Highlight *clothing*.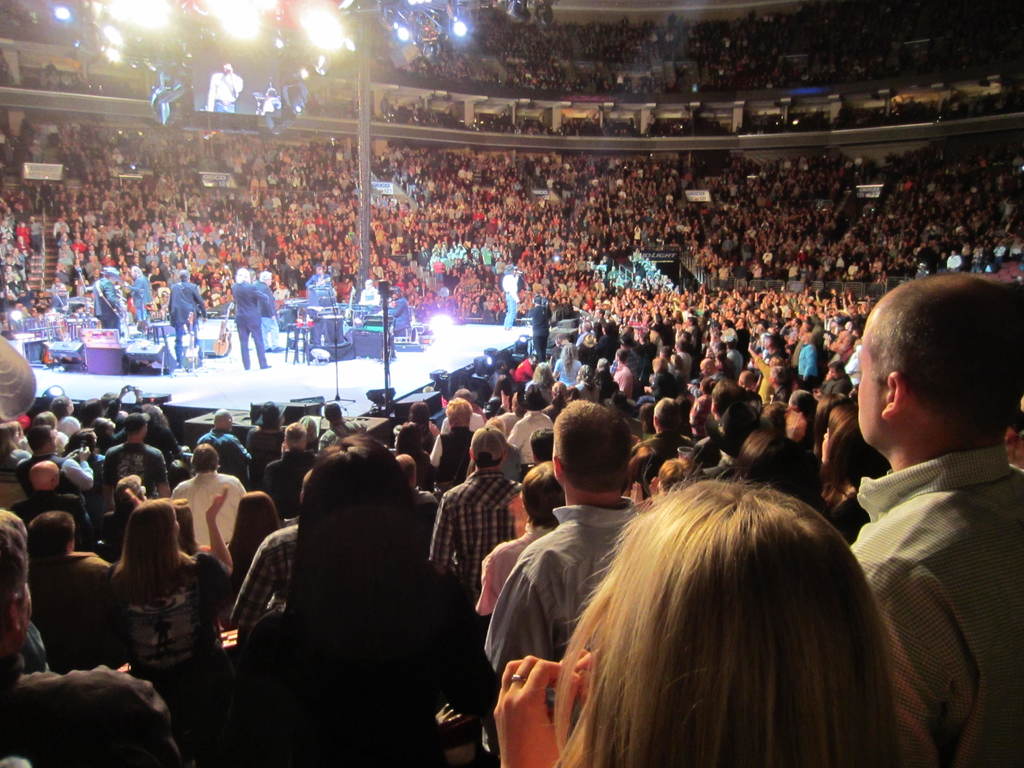
Highlighted region: [24, 548, 108, 671].
